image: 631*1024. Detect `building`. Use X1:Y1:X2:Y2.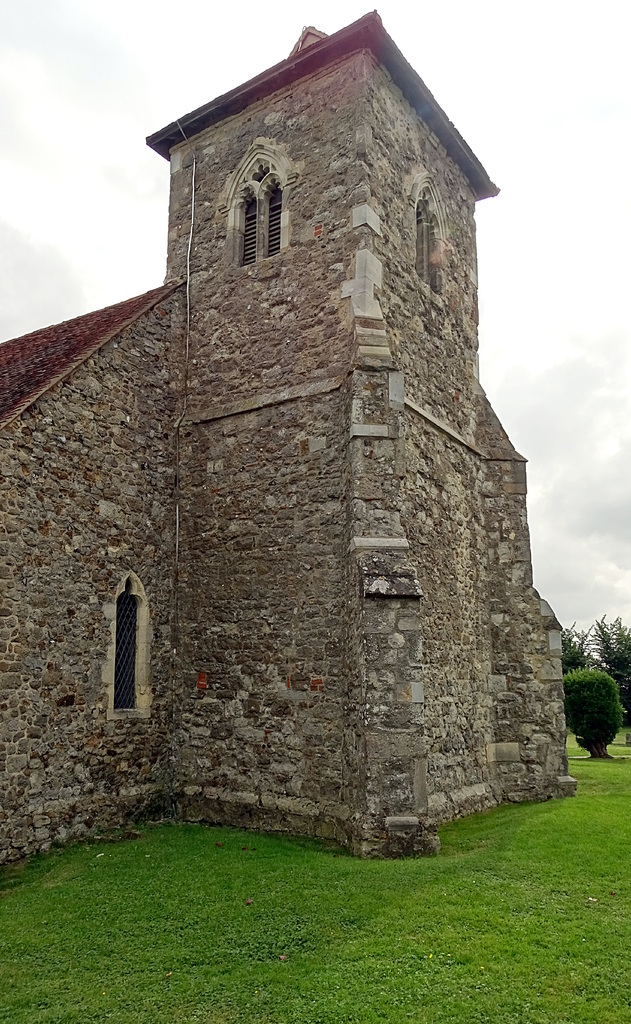
0:6:579:865.
